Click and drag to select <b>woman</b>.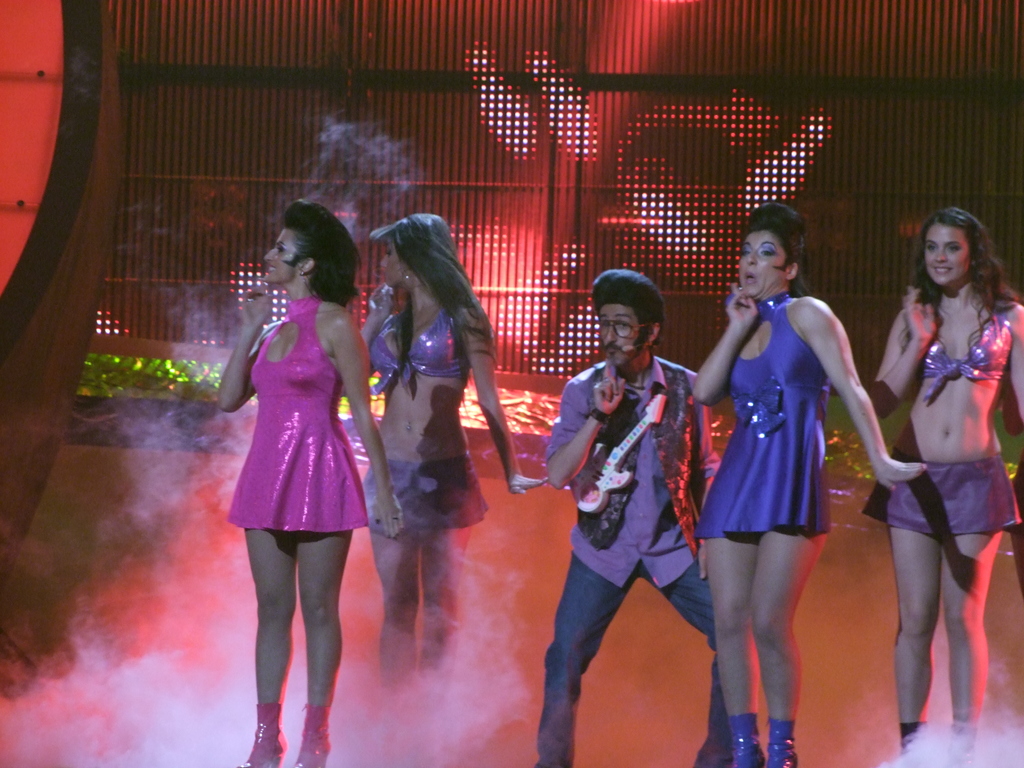
Selection: (361,209,550,696).
